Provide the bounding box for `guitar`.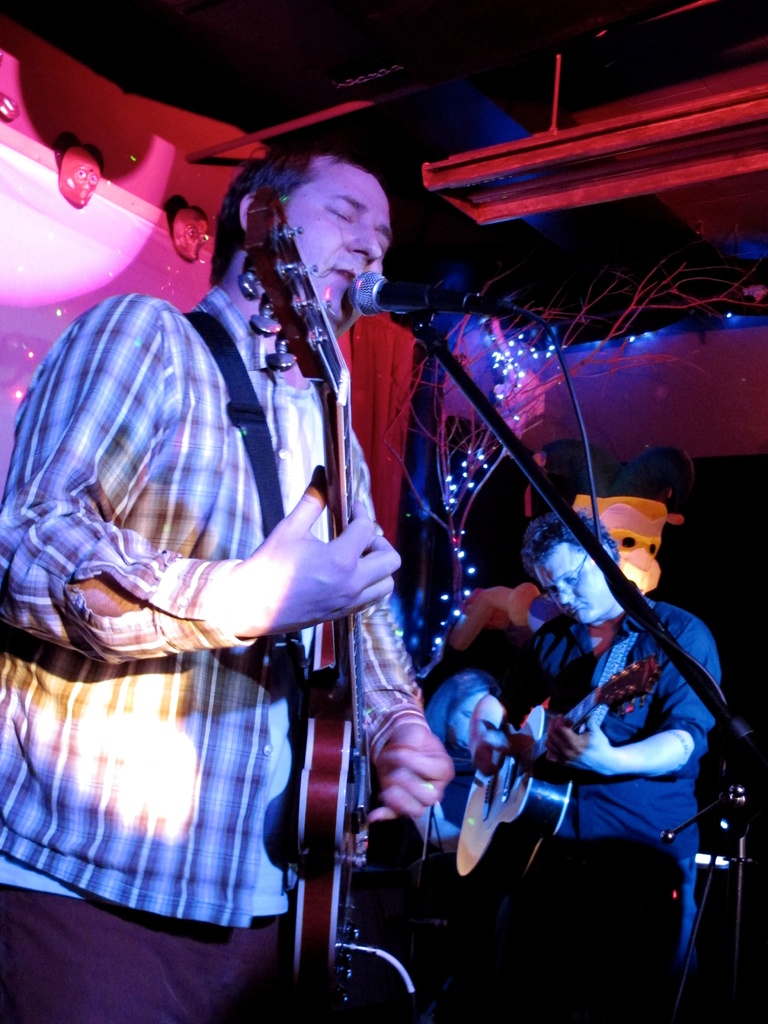
left=239, top=187, right=429, bottom=1011.
